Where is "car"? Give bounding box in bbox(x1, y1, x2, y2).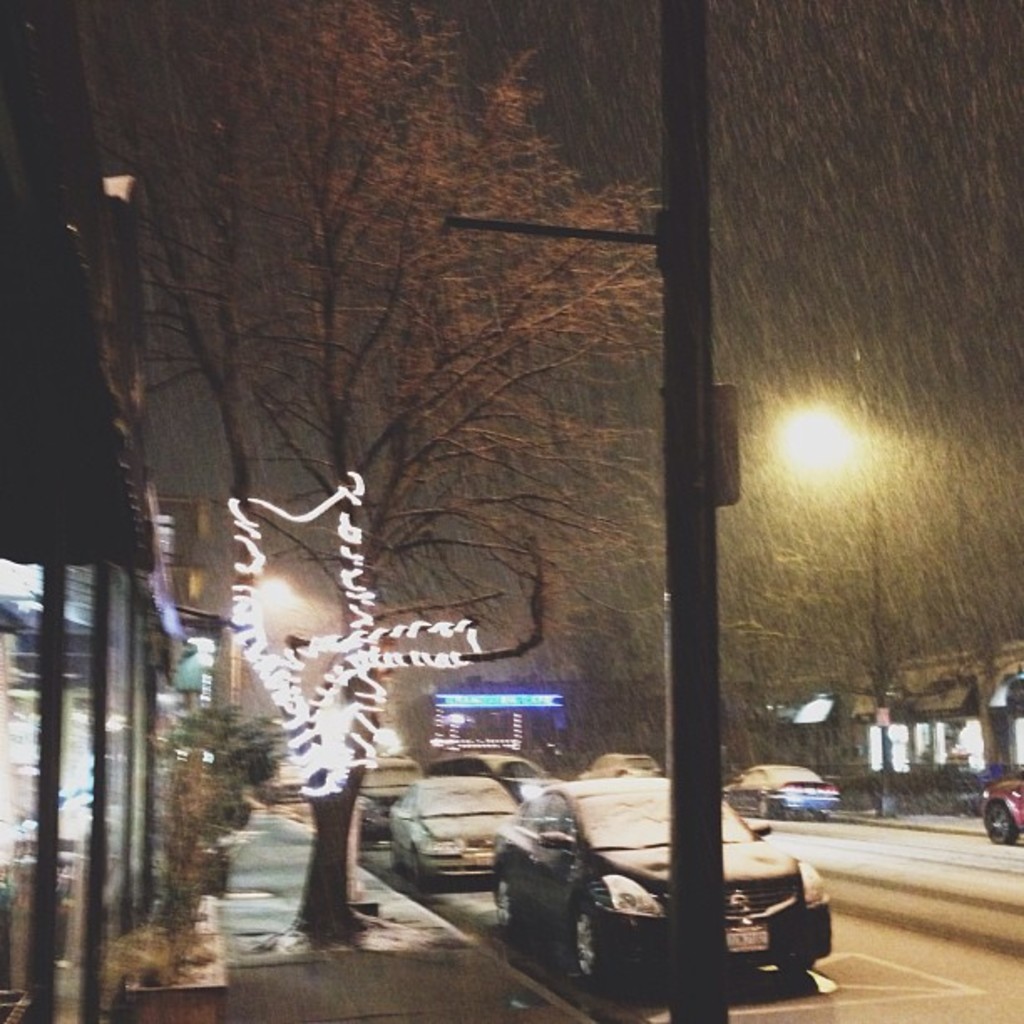
bbox(477, 763, 862, 1001).
